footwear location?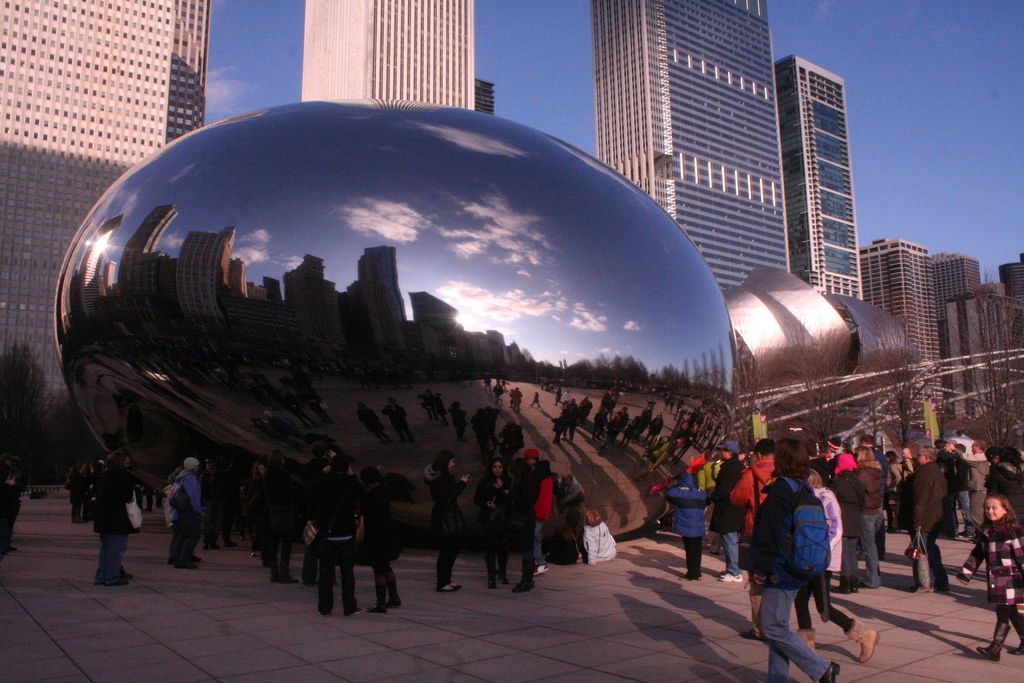
BBox(488, 573, 495, 591)
